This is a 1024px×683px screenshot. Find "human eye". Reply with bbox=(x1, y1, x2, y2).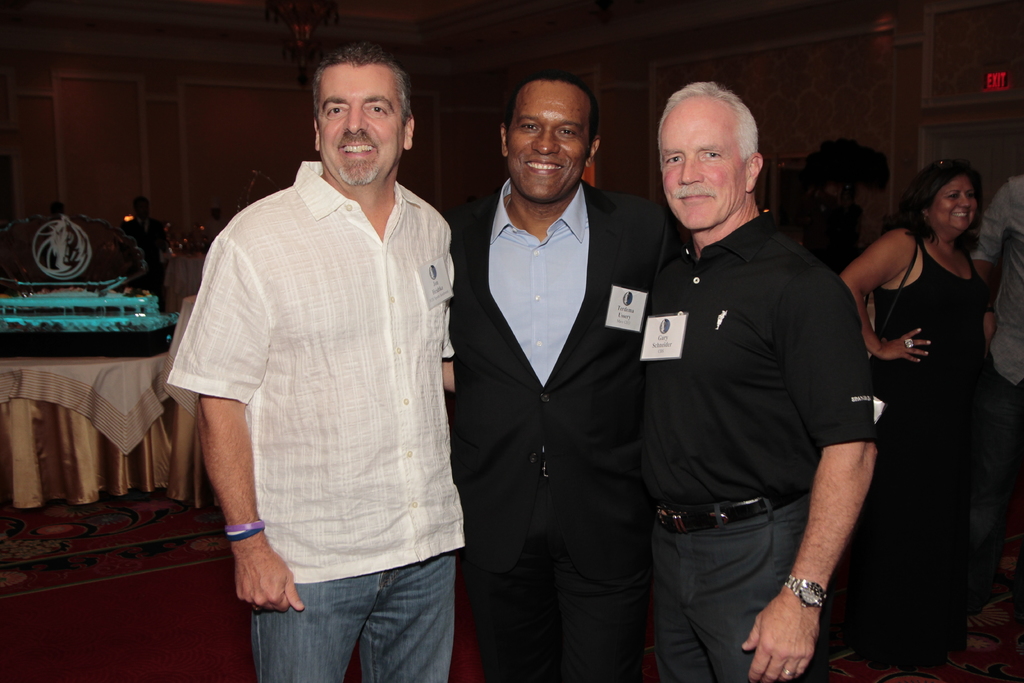
bbox=(701, 147, 730, 164).
